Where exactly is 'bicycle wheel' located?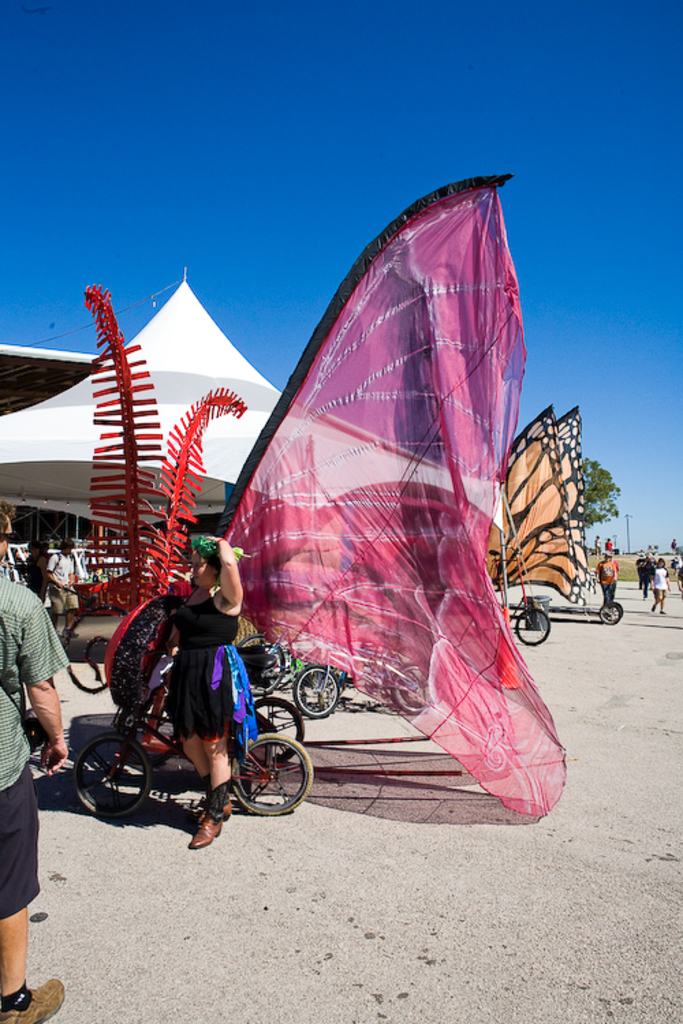
Its bounding box is [251,692,302,760].
